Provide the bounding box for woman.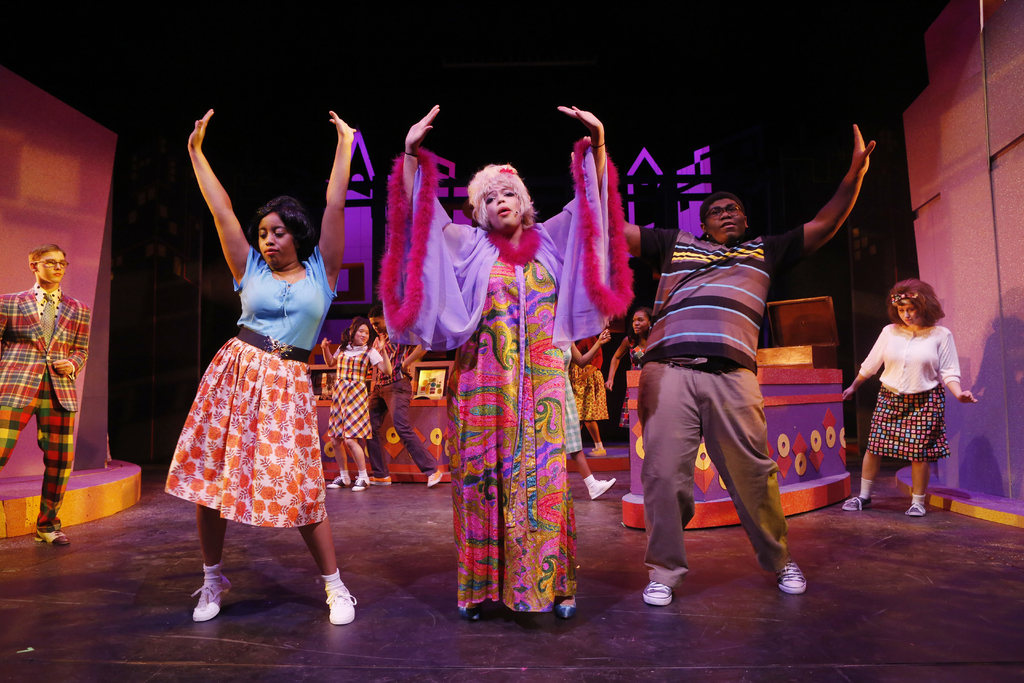
[378,101,627,620].
